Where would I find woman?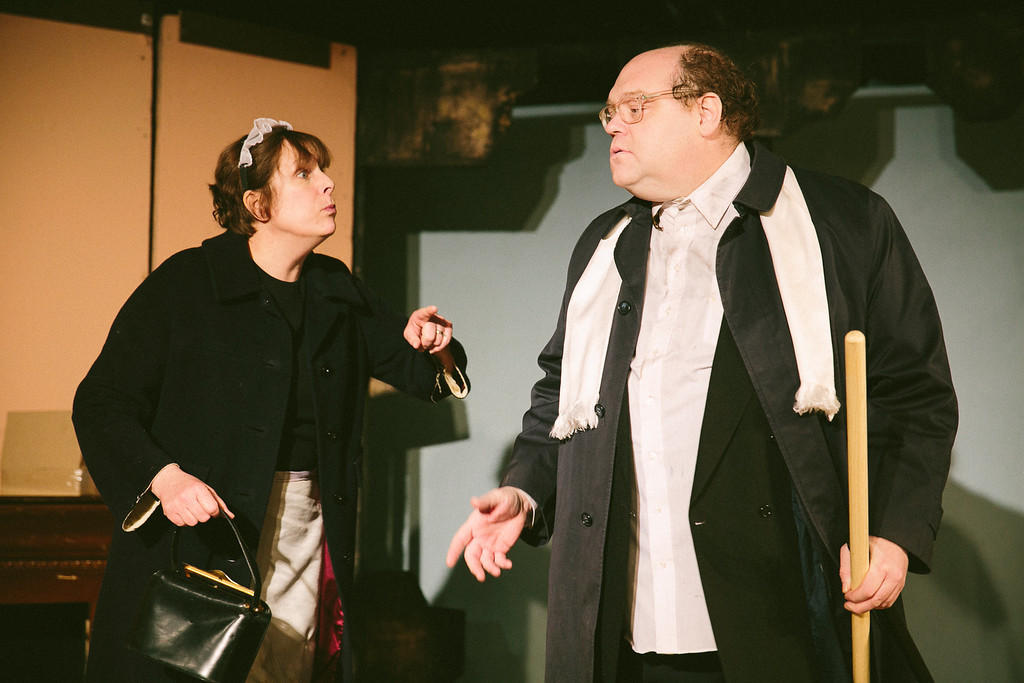
At detection(83, 127, 481, 682).
